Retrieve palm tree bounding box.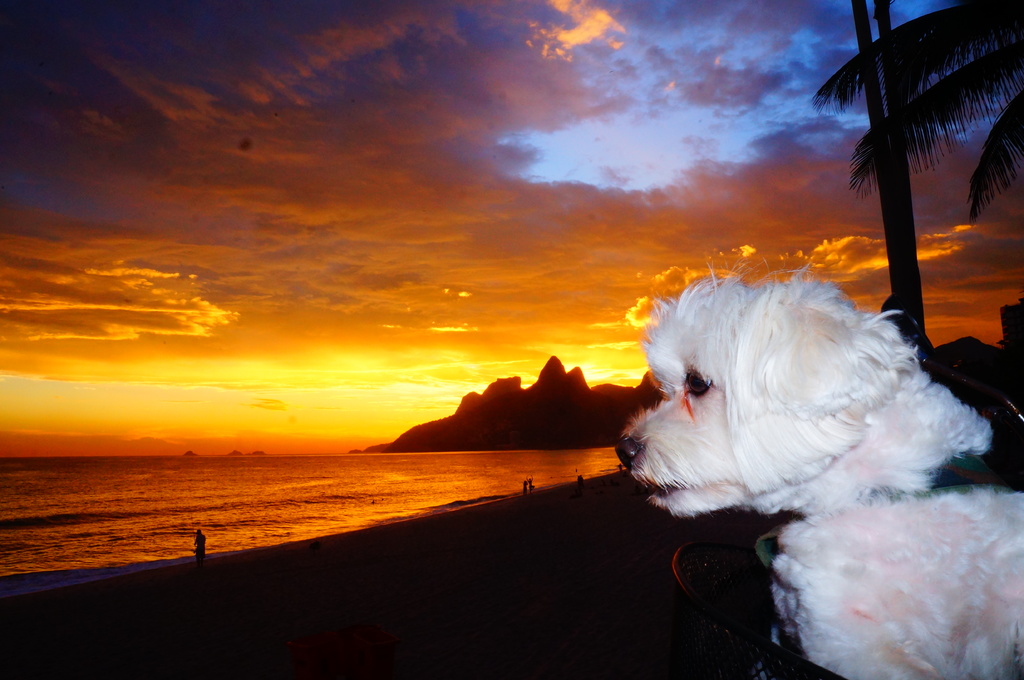
Bounding box: box=[836, 26, 1003, 345].
